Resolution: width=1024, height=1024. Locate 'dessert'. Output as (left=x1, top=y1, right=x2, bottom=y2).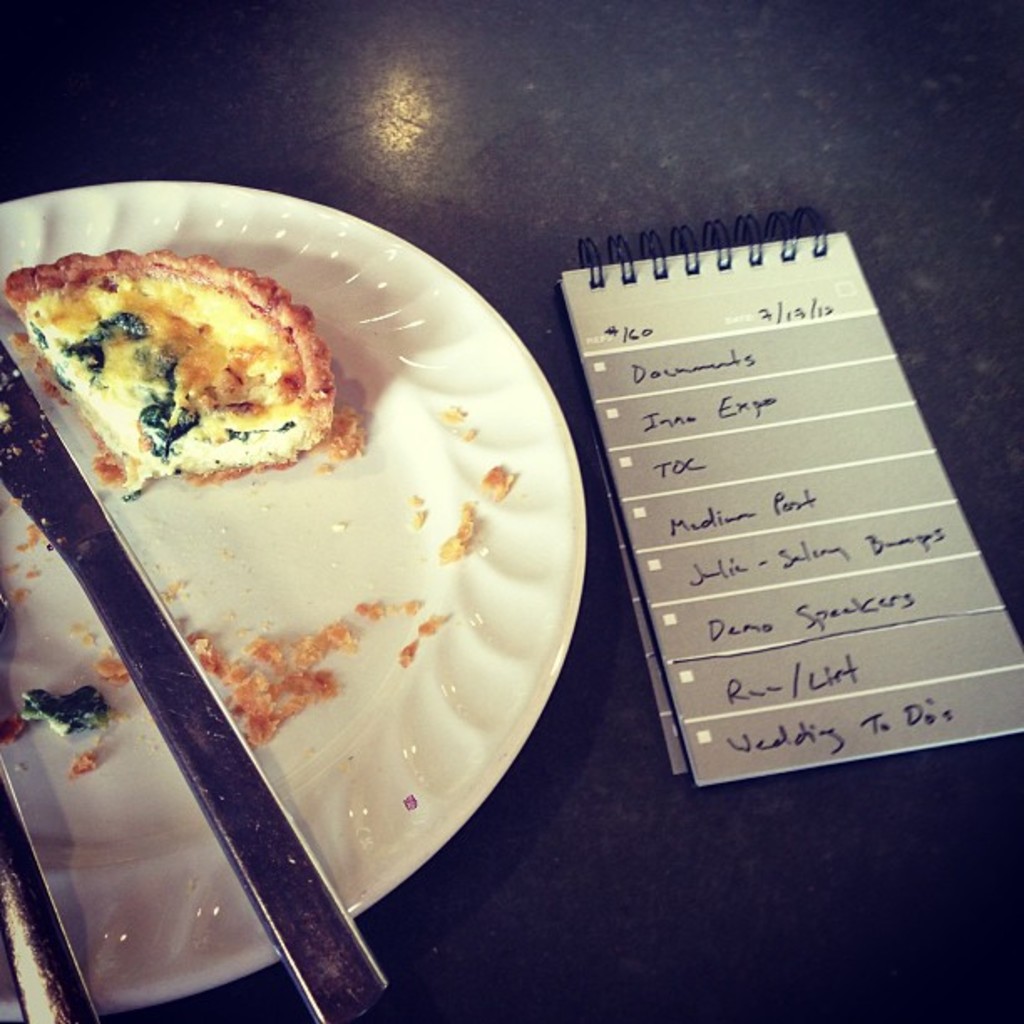
(left=0, top=251, right=340, bottom=494).
